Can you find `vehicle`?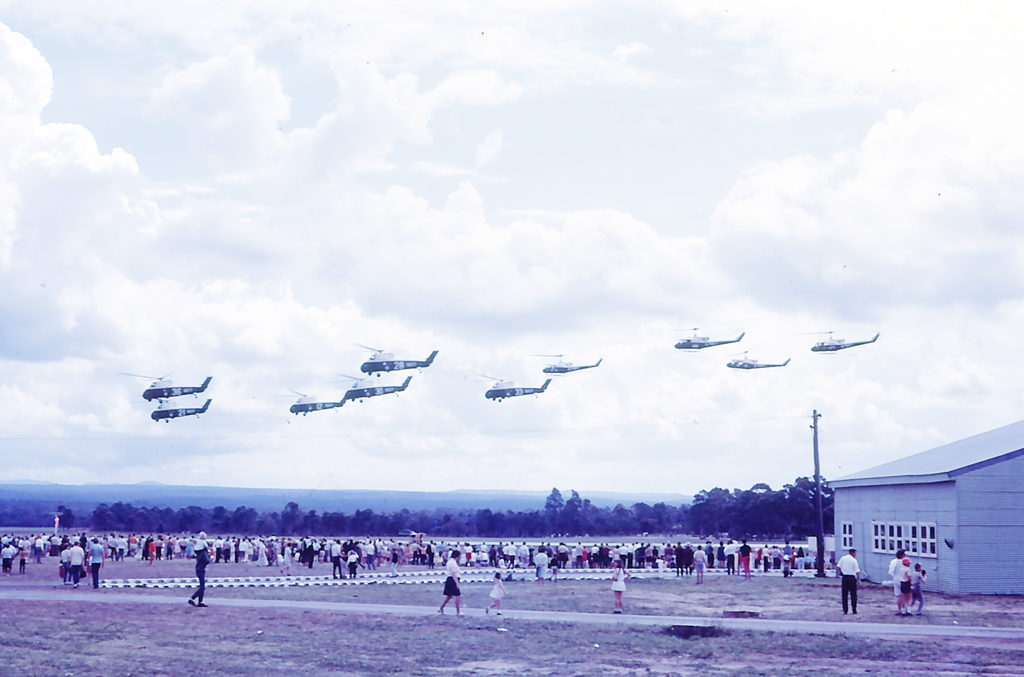
Yes, bounding box: 289,388,352,421.
